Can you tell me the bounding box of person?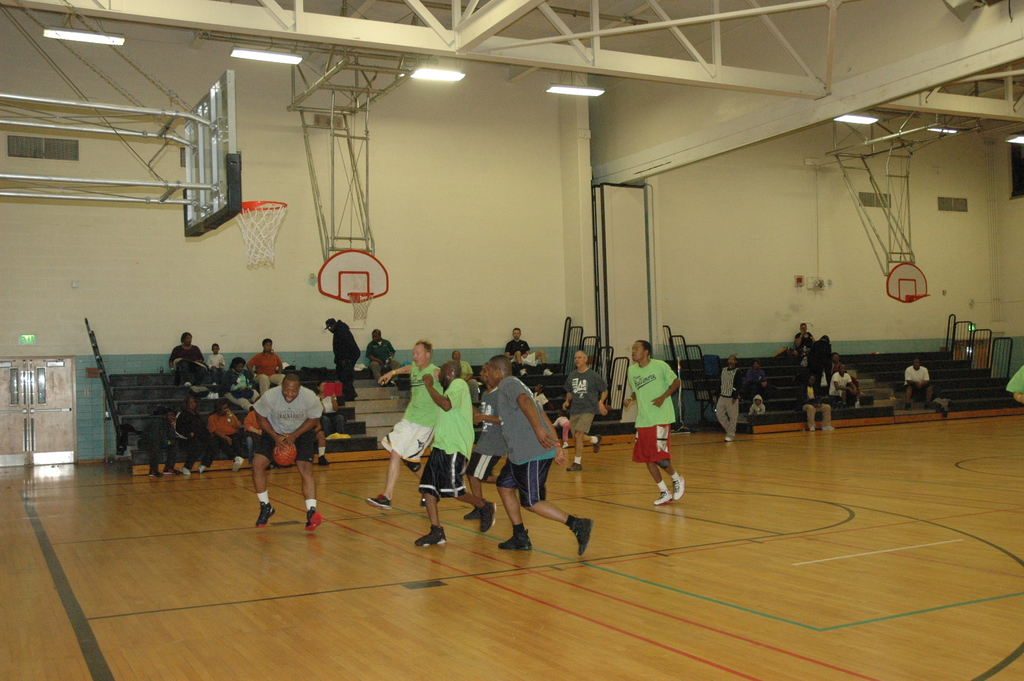
{"left": 404, "top": 361, "right": 495, "bottom": 548}.
